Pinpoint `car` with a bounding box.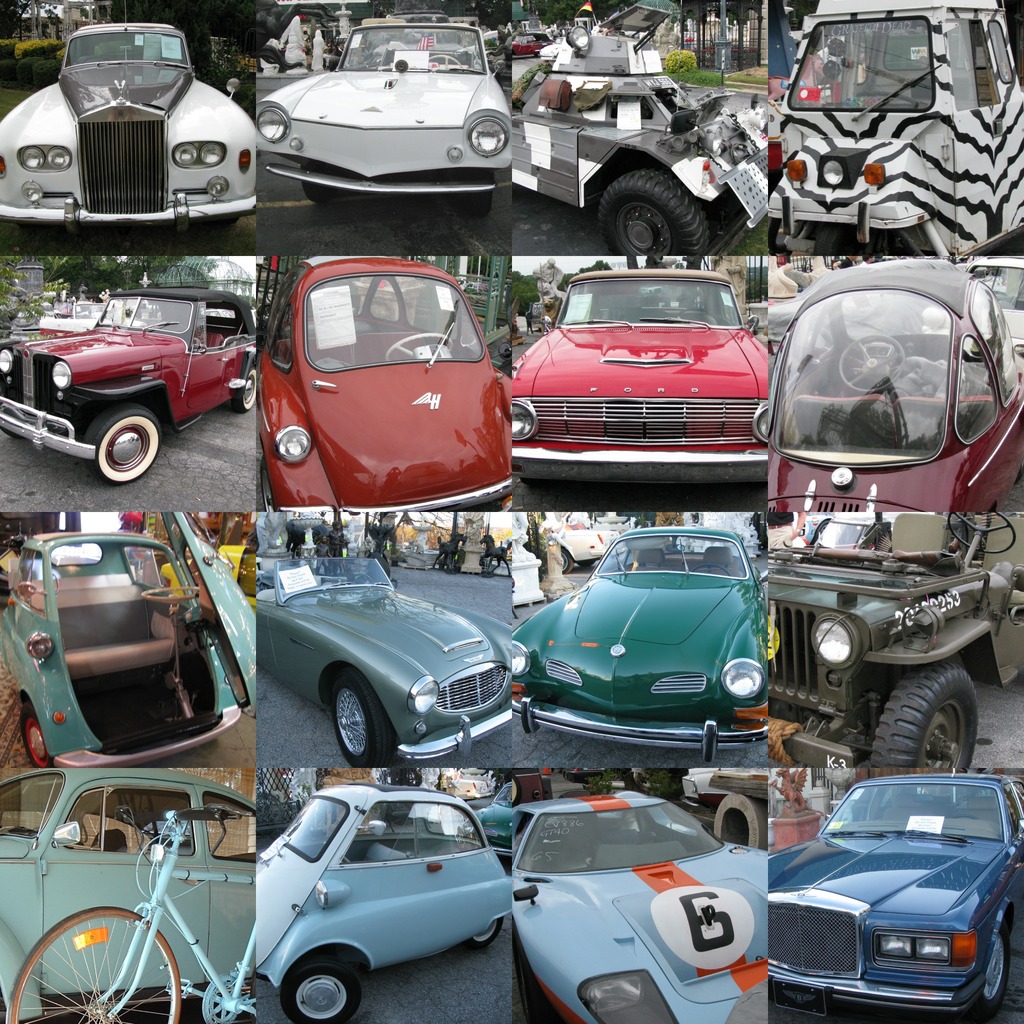
[680,764,767,814].
